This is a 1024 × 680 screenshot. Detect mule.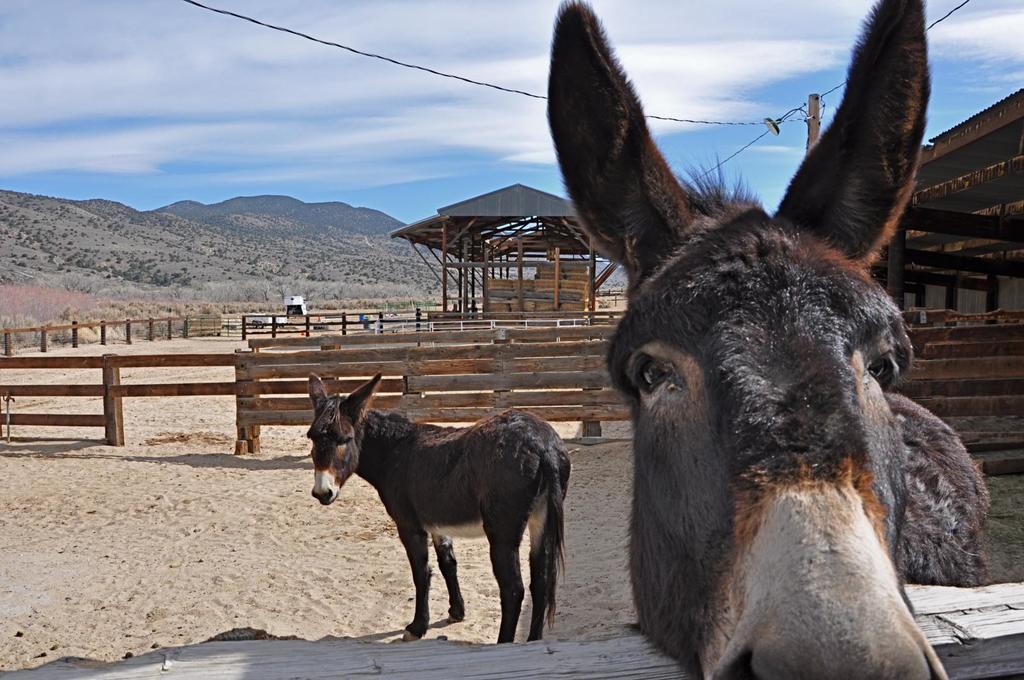
bbox=[305, 377, 570, 643].
